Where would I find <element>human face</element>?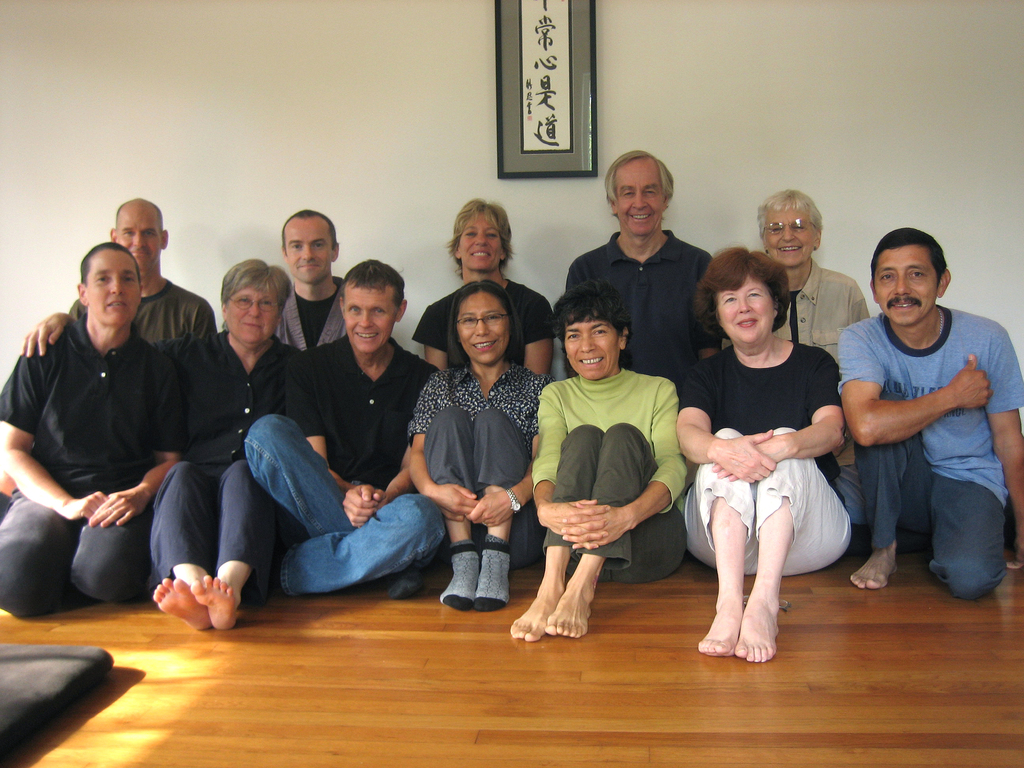
At <bbox>454, 285, 509, 360</bbox>.
